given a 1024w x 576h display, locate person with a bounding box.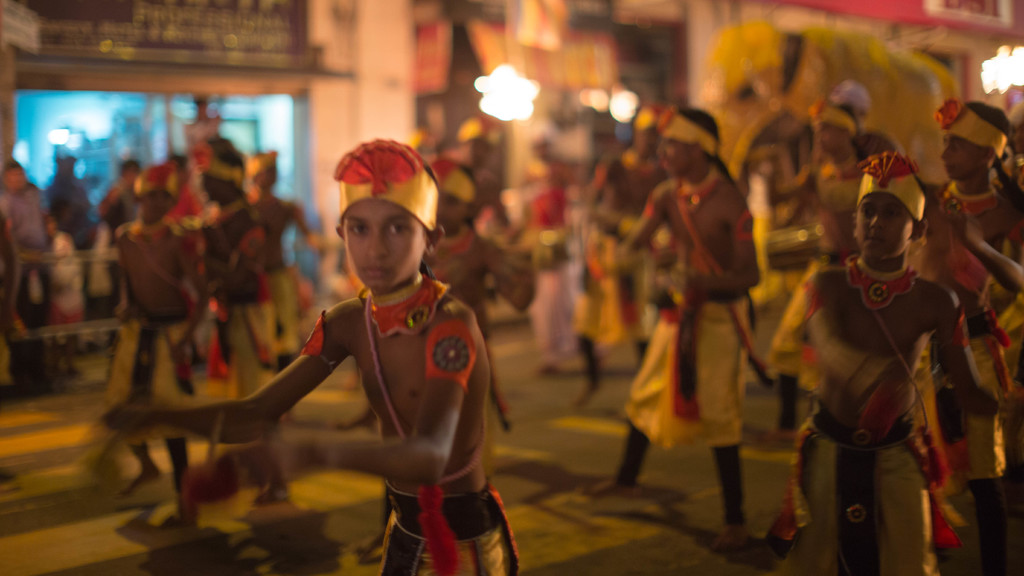
Located: 177,132,307,507.
